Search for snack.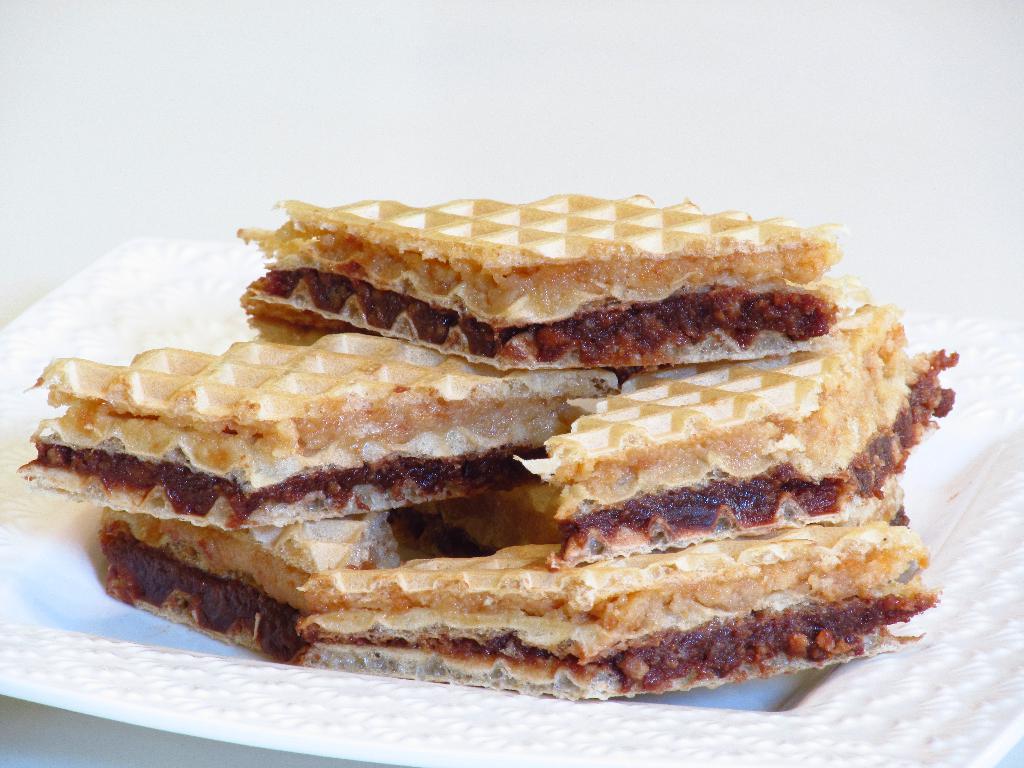
Found at (7, 188, 971, 707).
